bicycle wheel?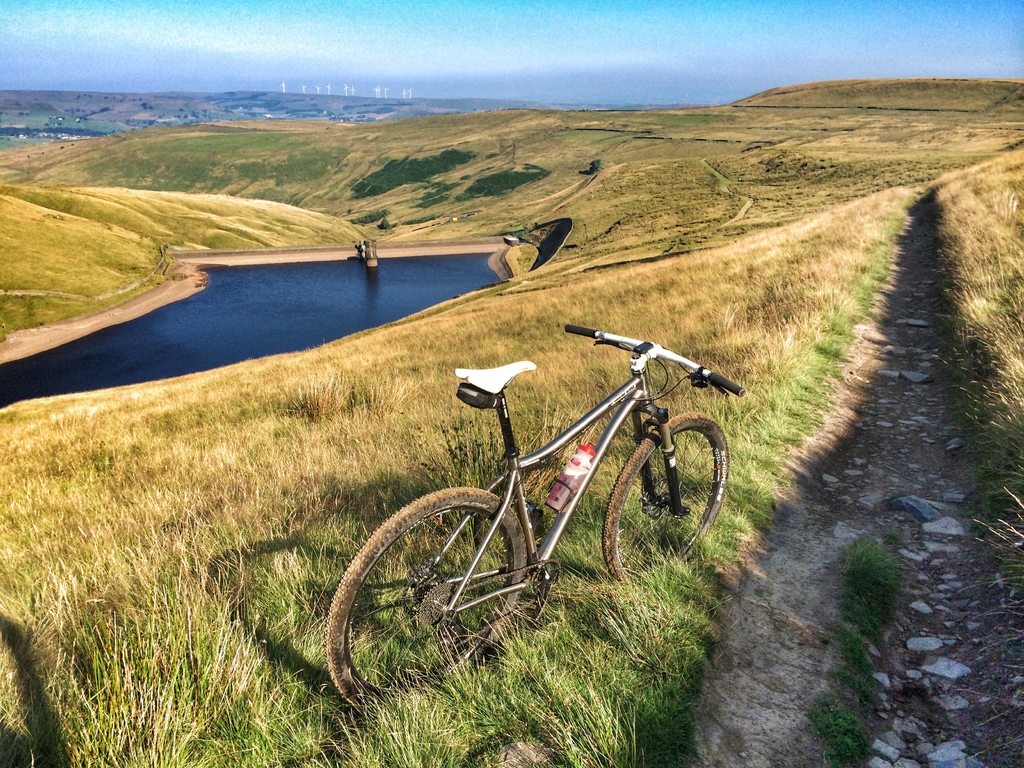
BBox(602, 406, 732, 588)
